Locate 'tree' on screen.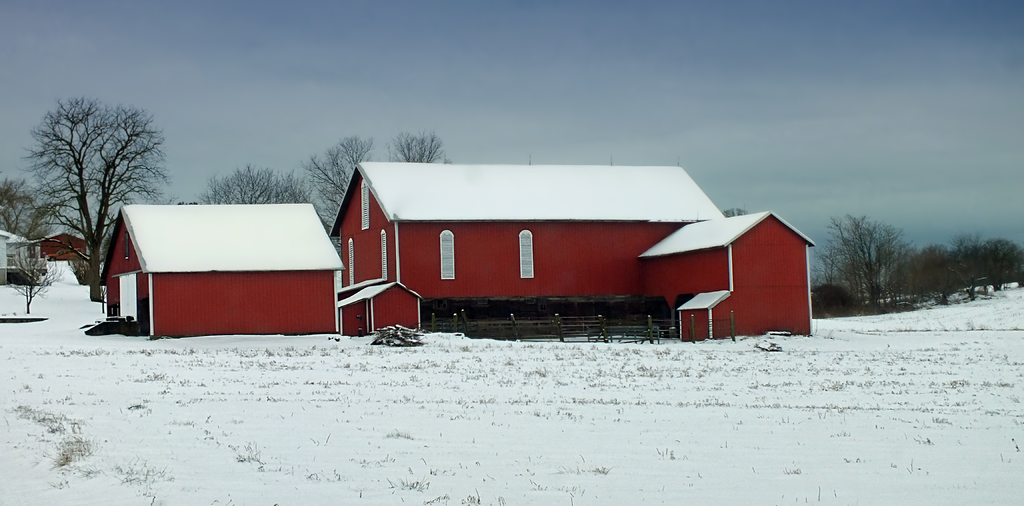
On screen at region(193, 153, 306, 205).
